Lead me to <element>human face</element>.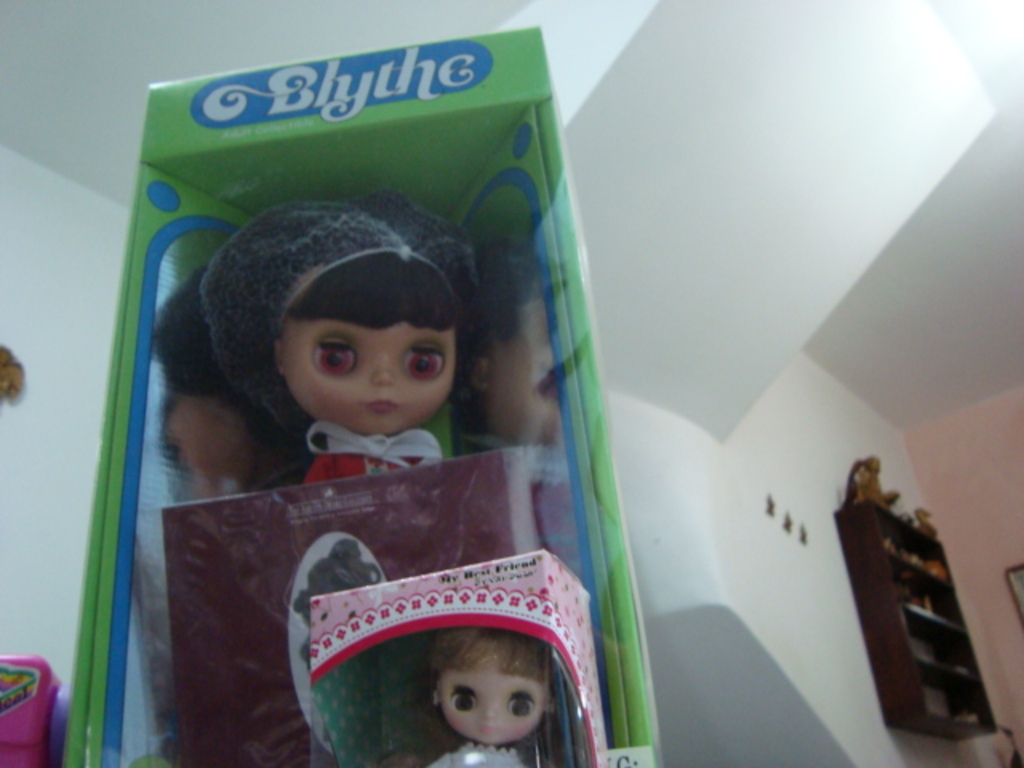
Lead to x1=438, y1=648, x2=549, y2=742.
